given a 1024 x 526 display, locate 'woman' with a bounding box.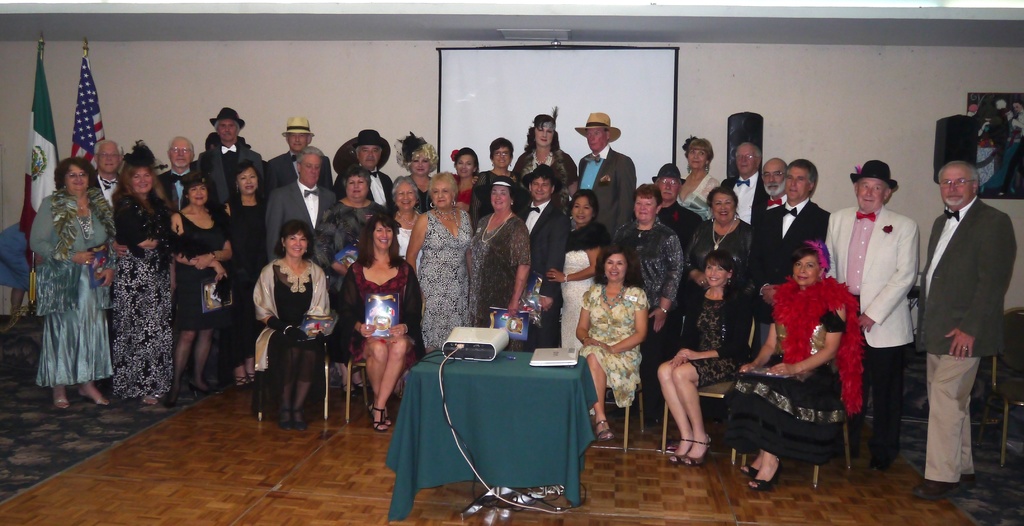
Located: <bbox>506, 104, 579, 199</bbox>.
